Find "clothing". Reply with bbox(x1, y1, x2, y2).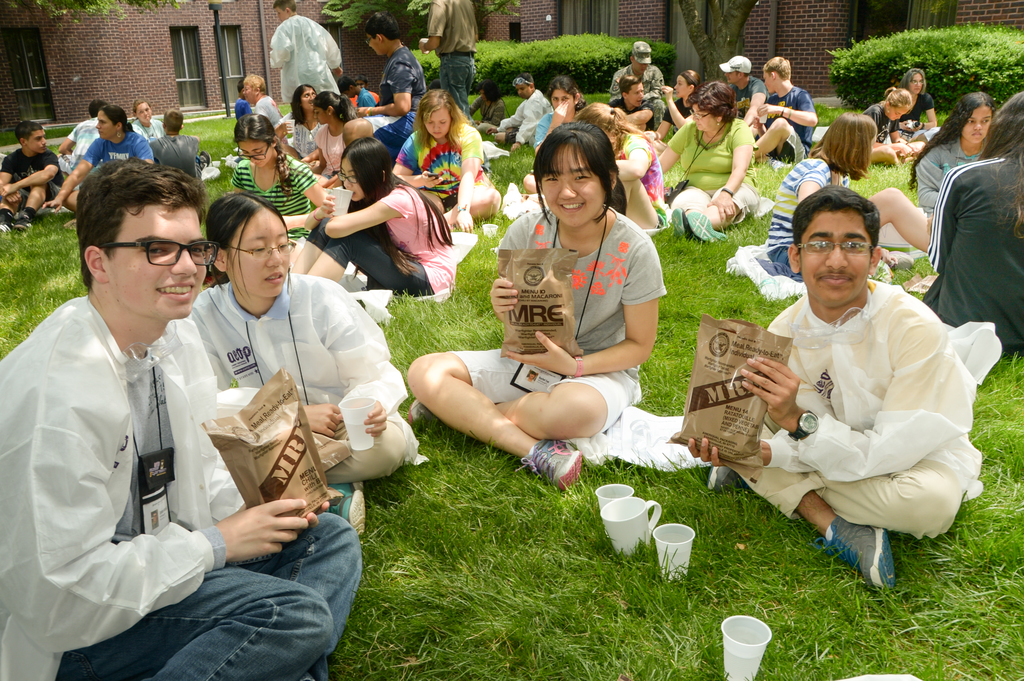
bbox(14, 245, 280, 671).
